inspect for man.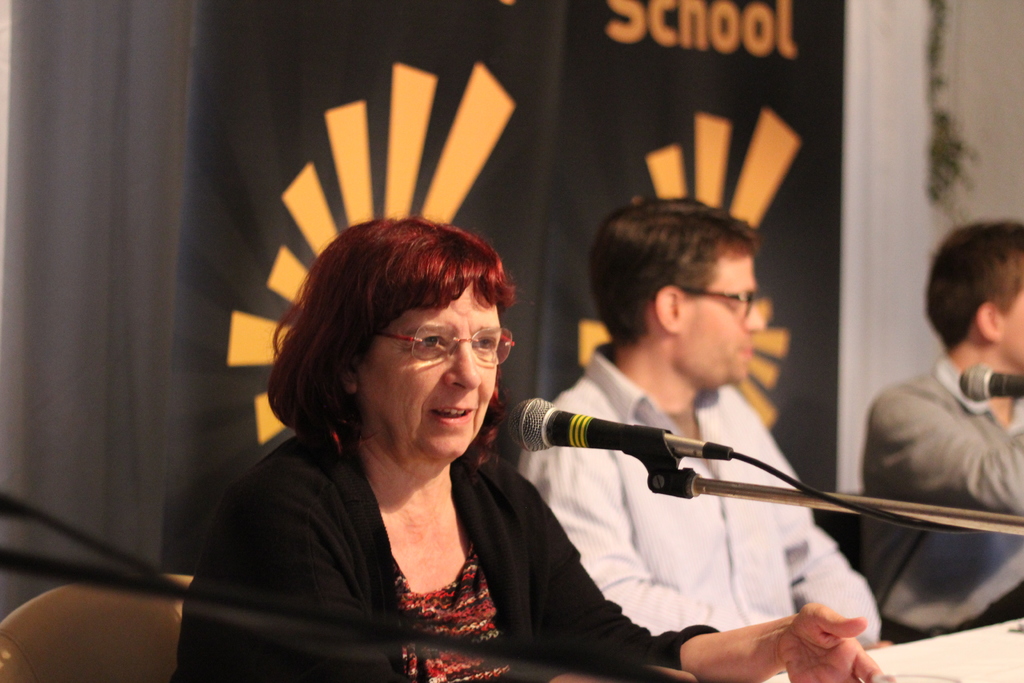
Inspection: (x1=842, y1=235, x2=1023, y2=602).
